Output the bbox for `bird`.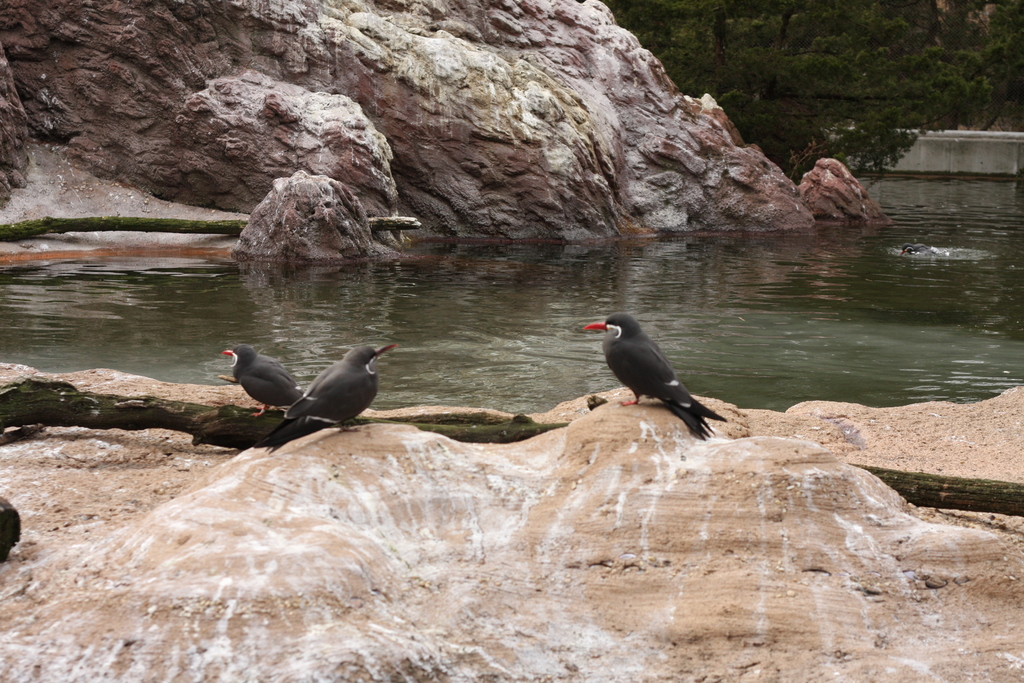
<bbox>264, 345, 392, 457</bbox>.
